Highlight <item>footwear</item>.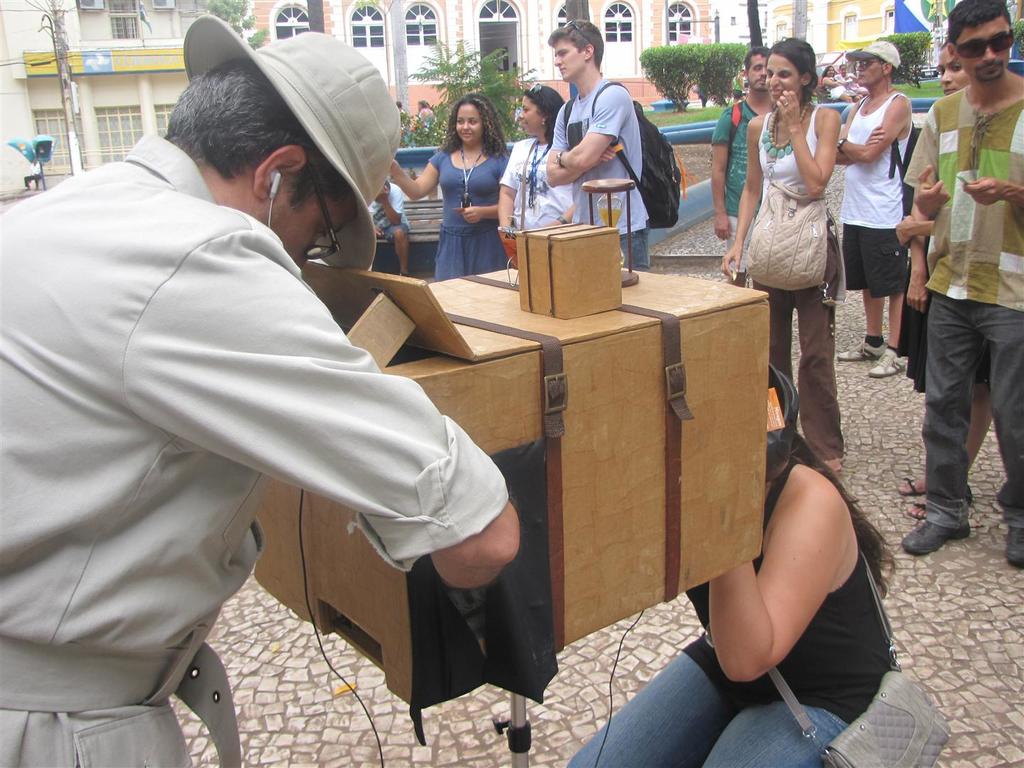
Highlighted region: (902,516,961,553).
